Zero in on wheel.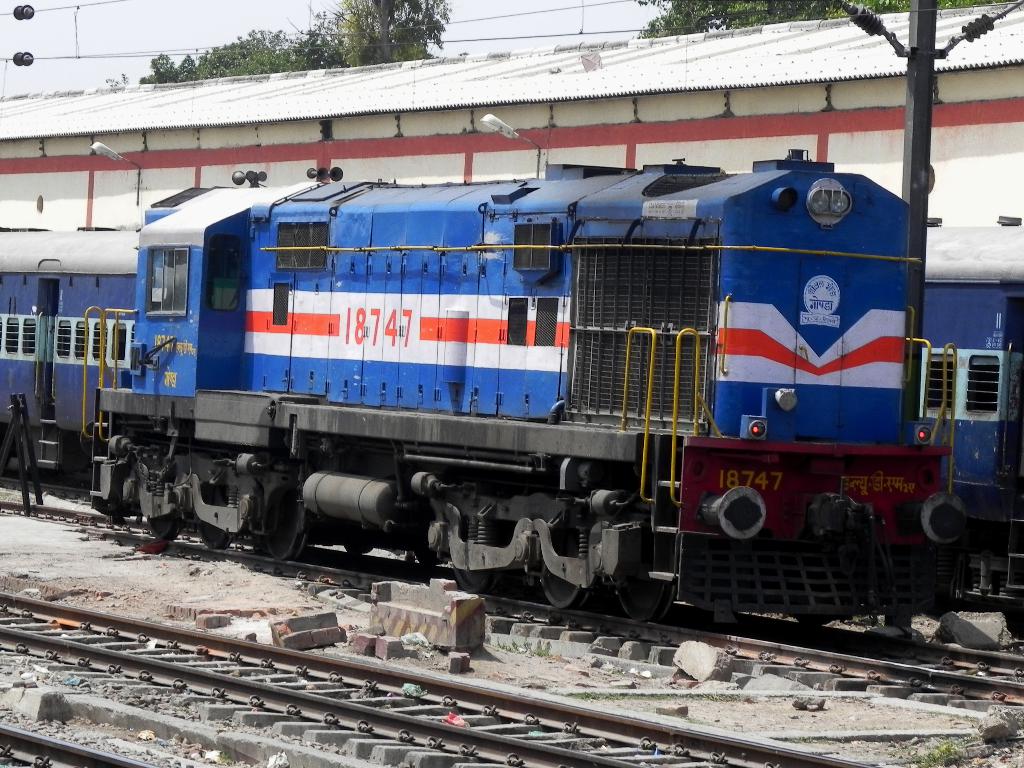
Zeroed in: l=541, t=575, r=589, b=607.
